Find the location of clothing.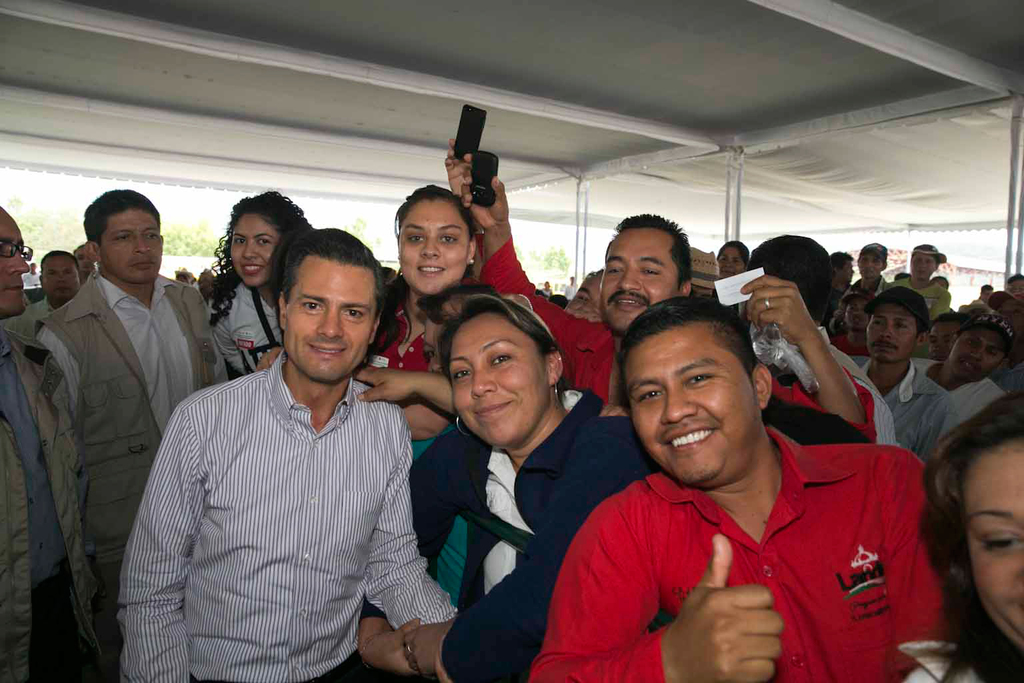
Location: <bbox>115, 305, 441, 679</bbox>.
